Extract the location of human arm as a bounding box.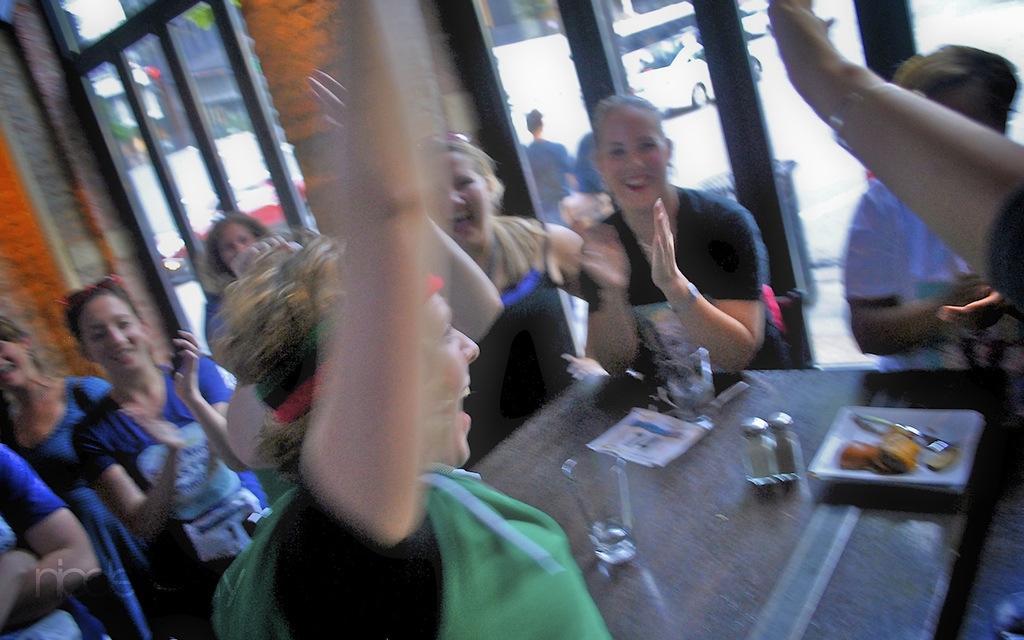
x1=762 y1=0 x2=1023 y2=334.
